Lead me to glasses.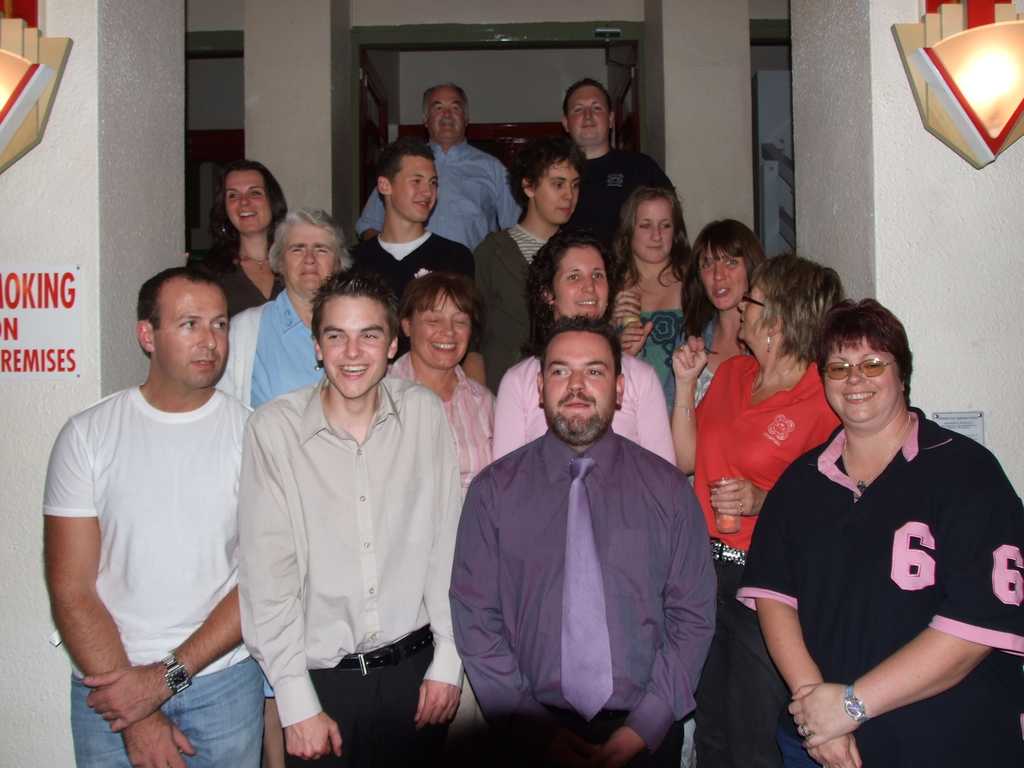
Lead to BBox(812, 353, 906, 385).
